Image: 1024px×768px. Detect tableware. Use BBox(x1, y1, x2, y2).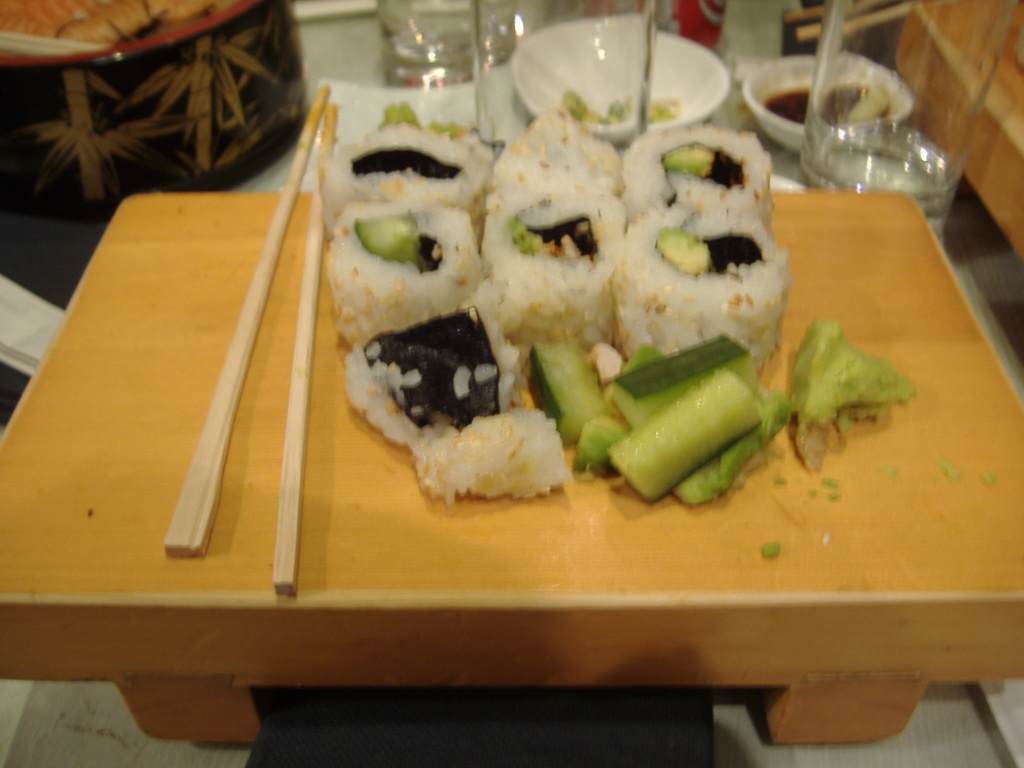
BBox(381, 0, 520, 61).
